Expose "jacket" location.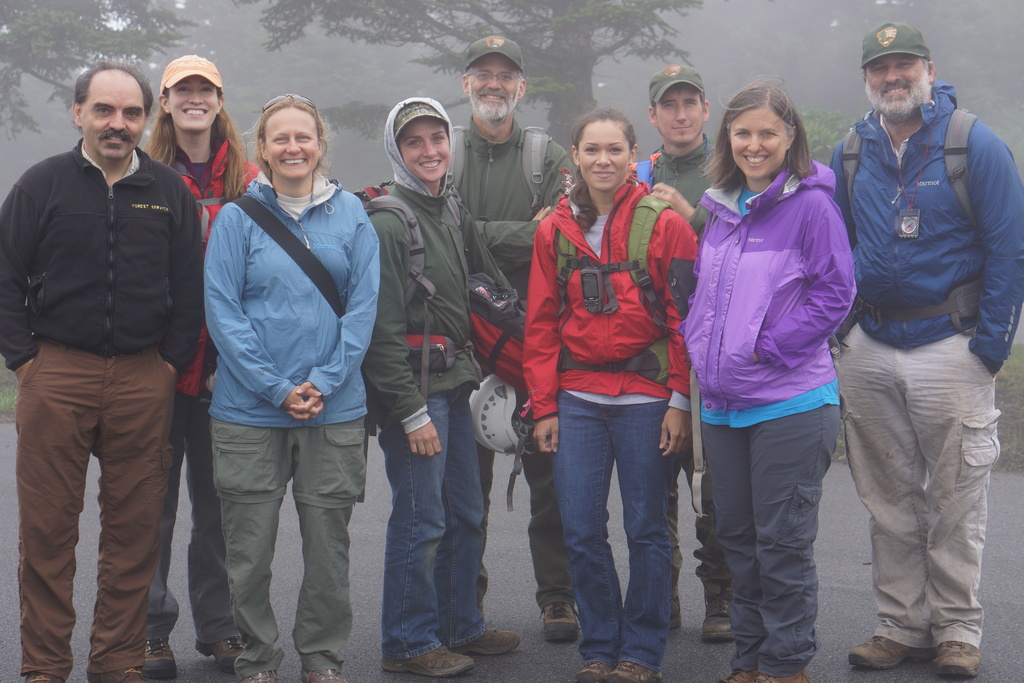
Exposed at box(531, 179, 701, 422).
